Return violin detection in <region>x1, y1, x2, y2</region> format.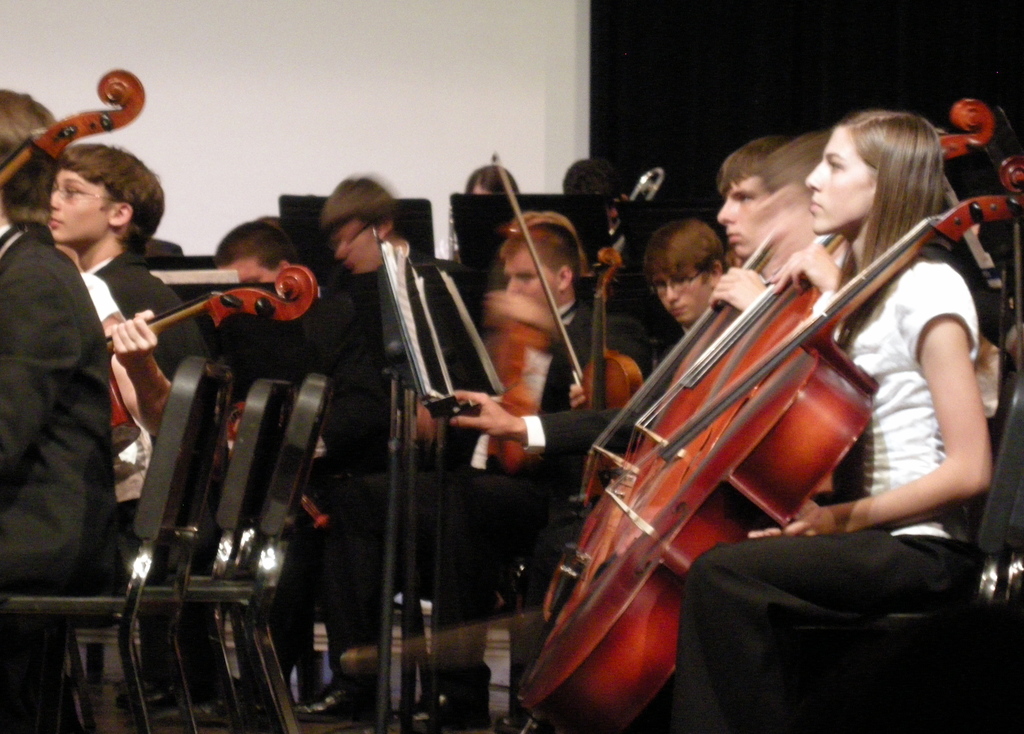
<region>533, 156, 1021, 732</region>.
